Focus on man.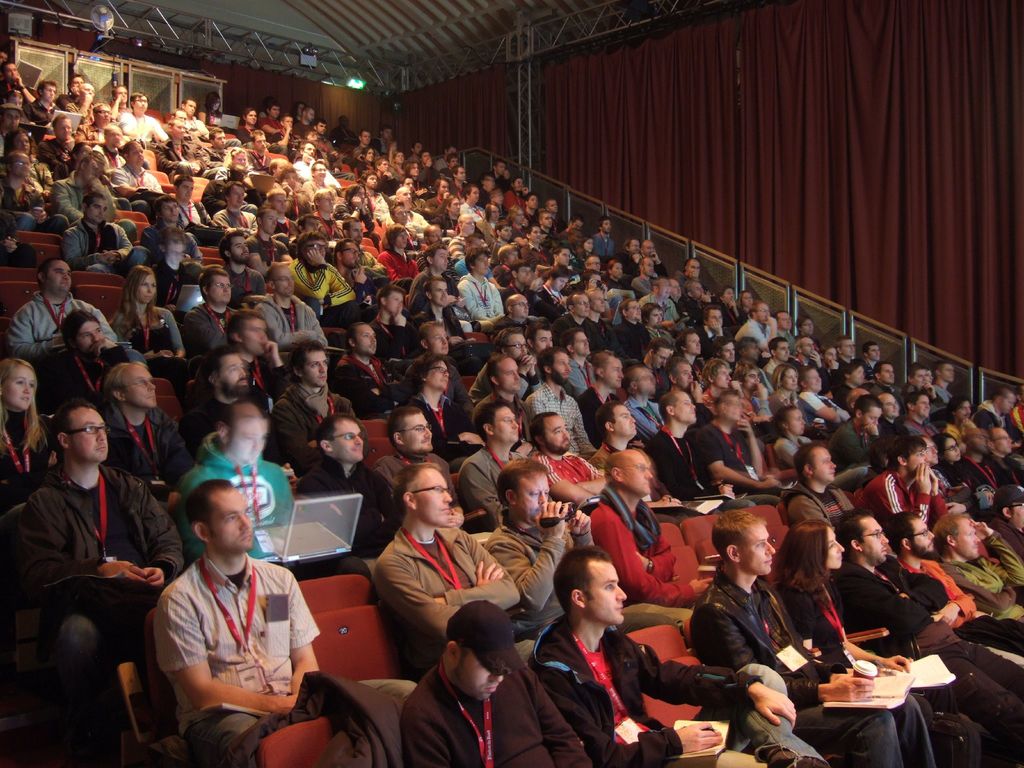
Focused at [left=499, top=326, right=525, bottom=361].
